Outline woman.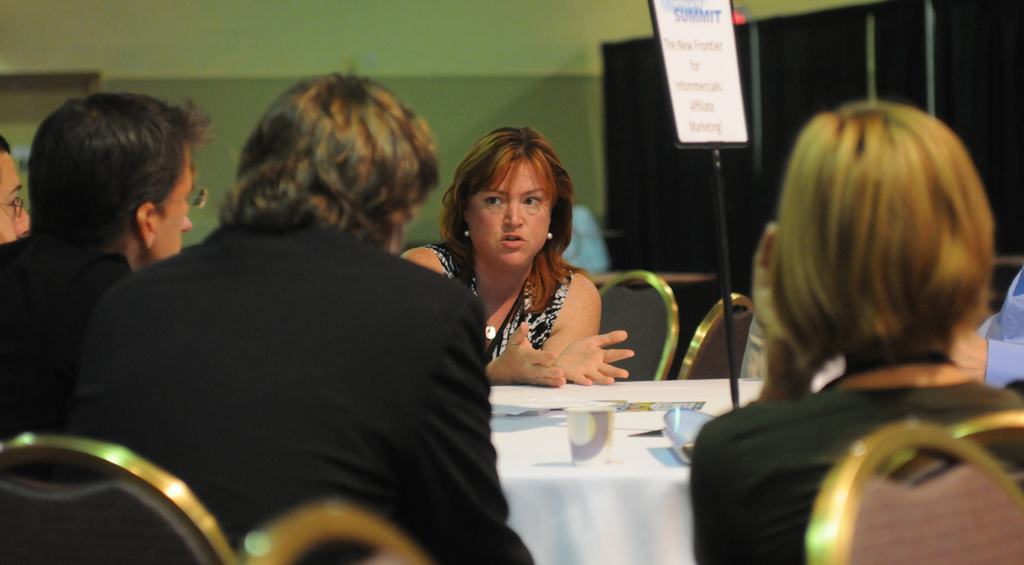
Outline: [x1=684, y1=103, x2=1023, y2=564].
